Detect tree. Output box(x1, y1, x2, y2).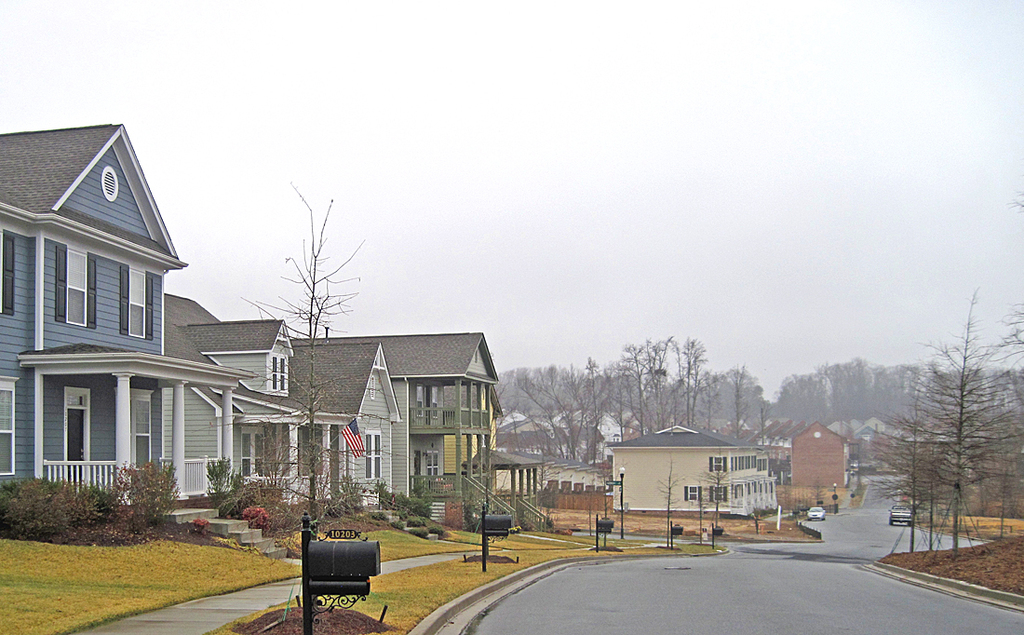
box(227, 180, 365, 520).
